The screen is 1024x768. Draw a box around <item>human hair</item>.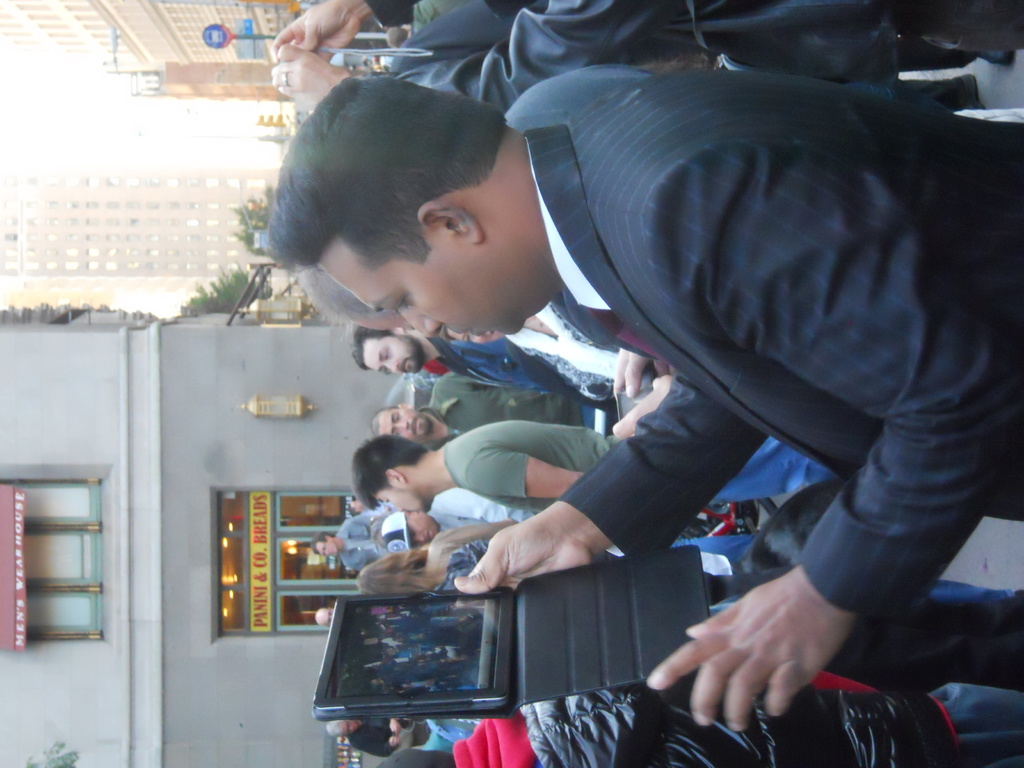
crop(355, 550, 445, 594).
